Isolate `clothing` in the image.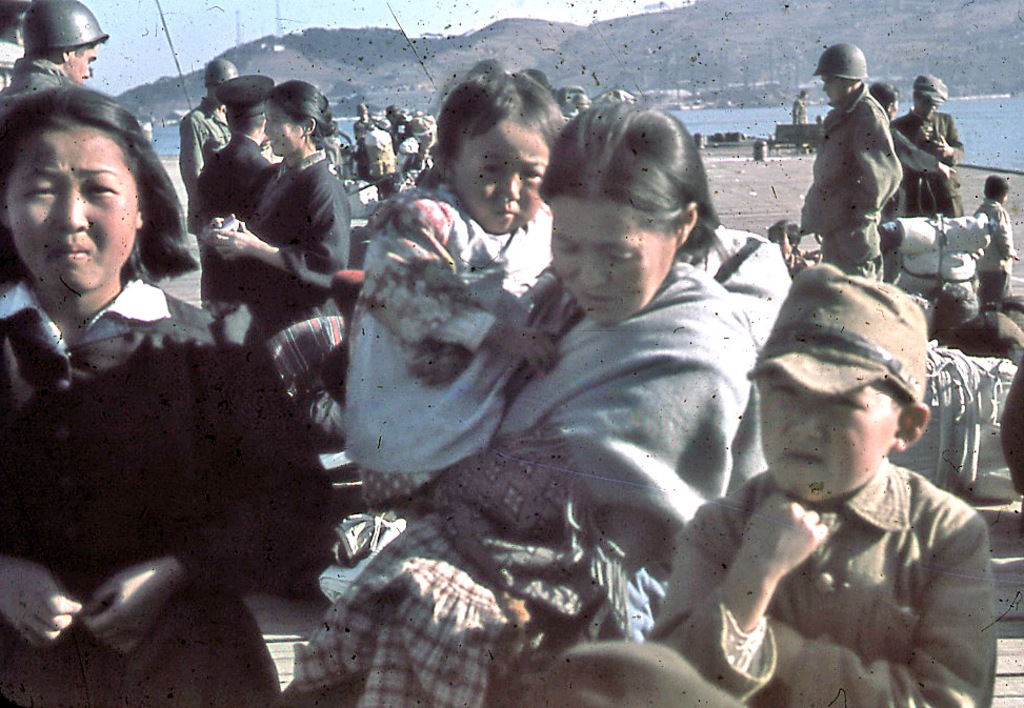
Isolated region: pyautogui.locateOnScreen(965, 200, 1023, 299).
